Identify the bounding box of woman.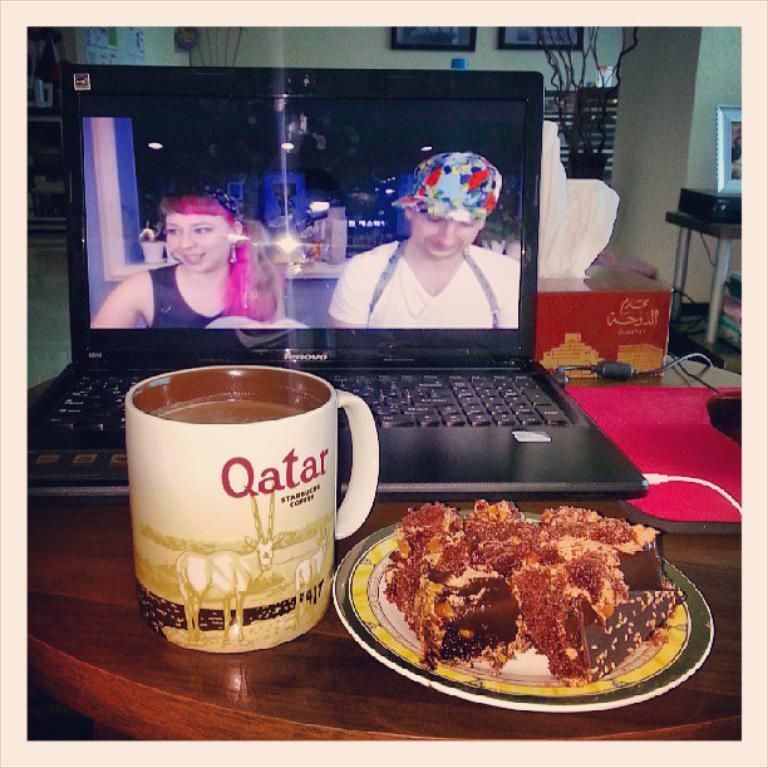
l=124, t=182, r=294, b=340.
